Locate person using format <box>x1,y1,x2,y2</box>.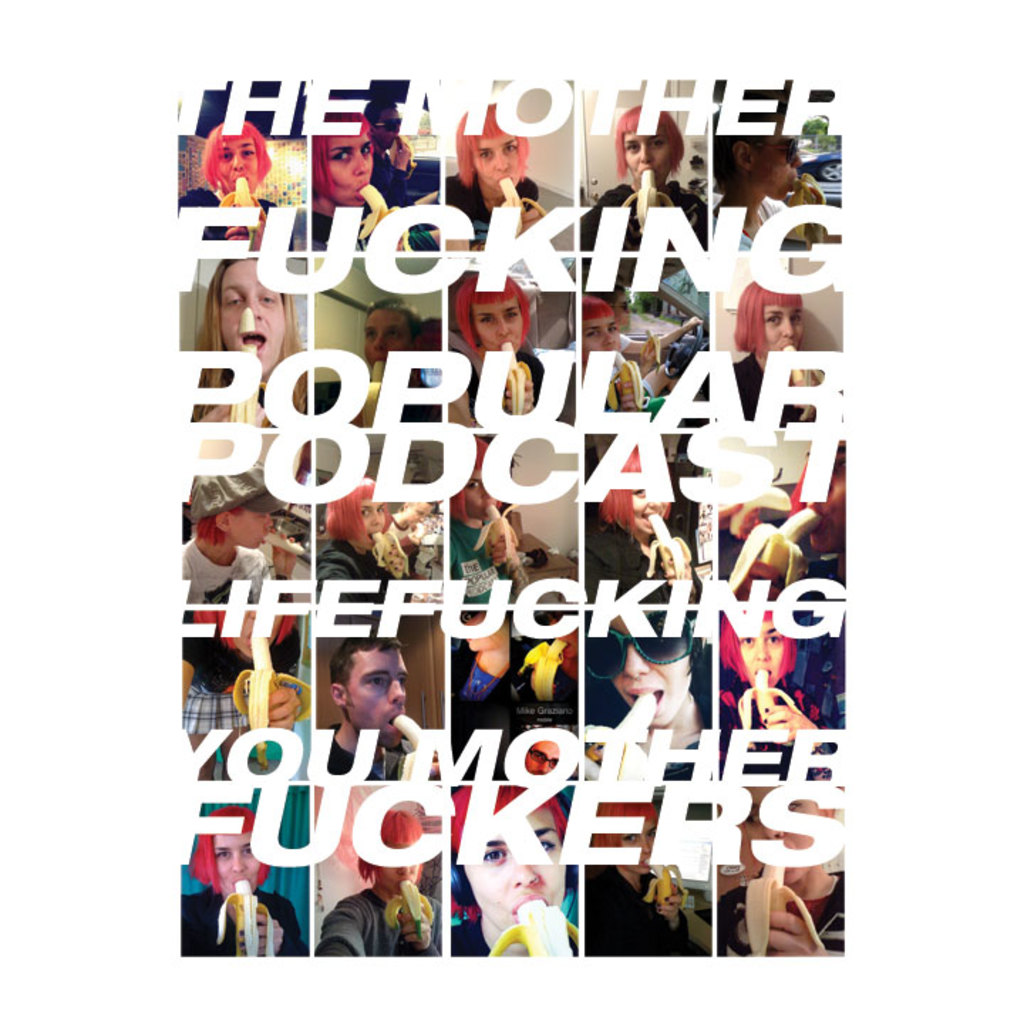
<box>447,274,542,418</box>.
